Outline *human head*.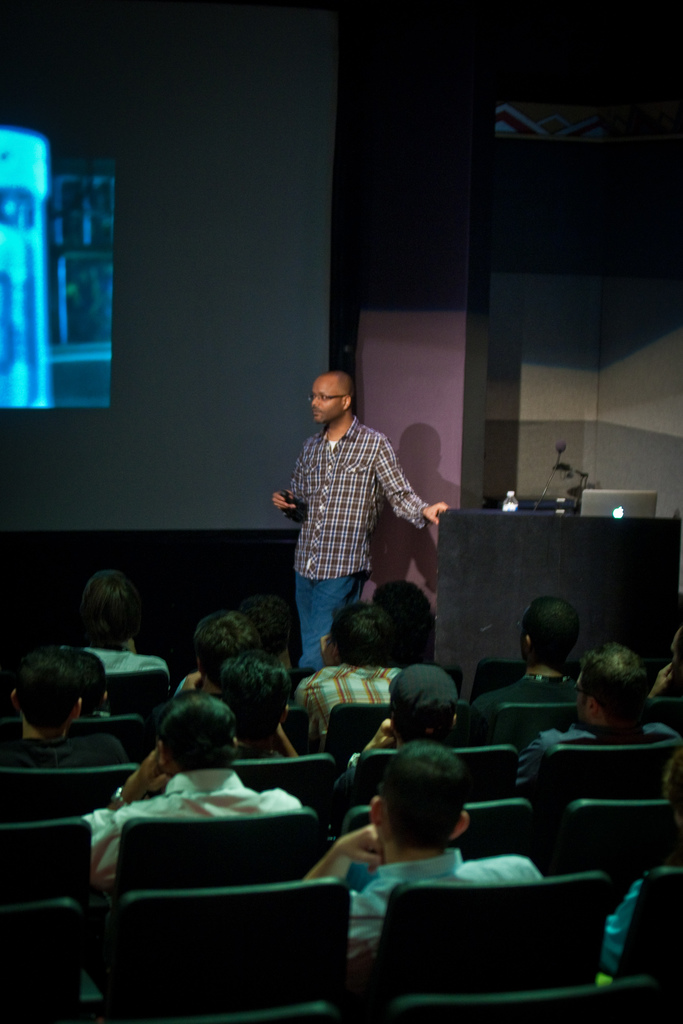
Outline: [221, 655, 291, 751].
